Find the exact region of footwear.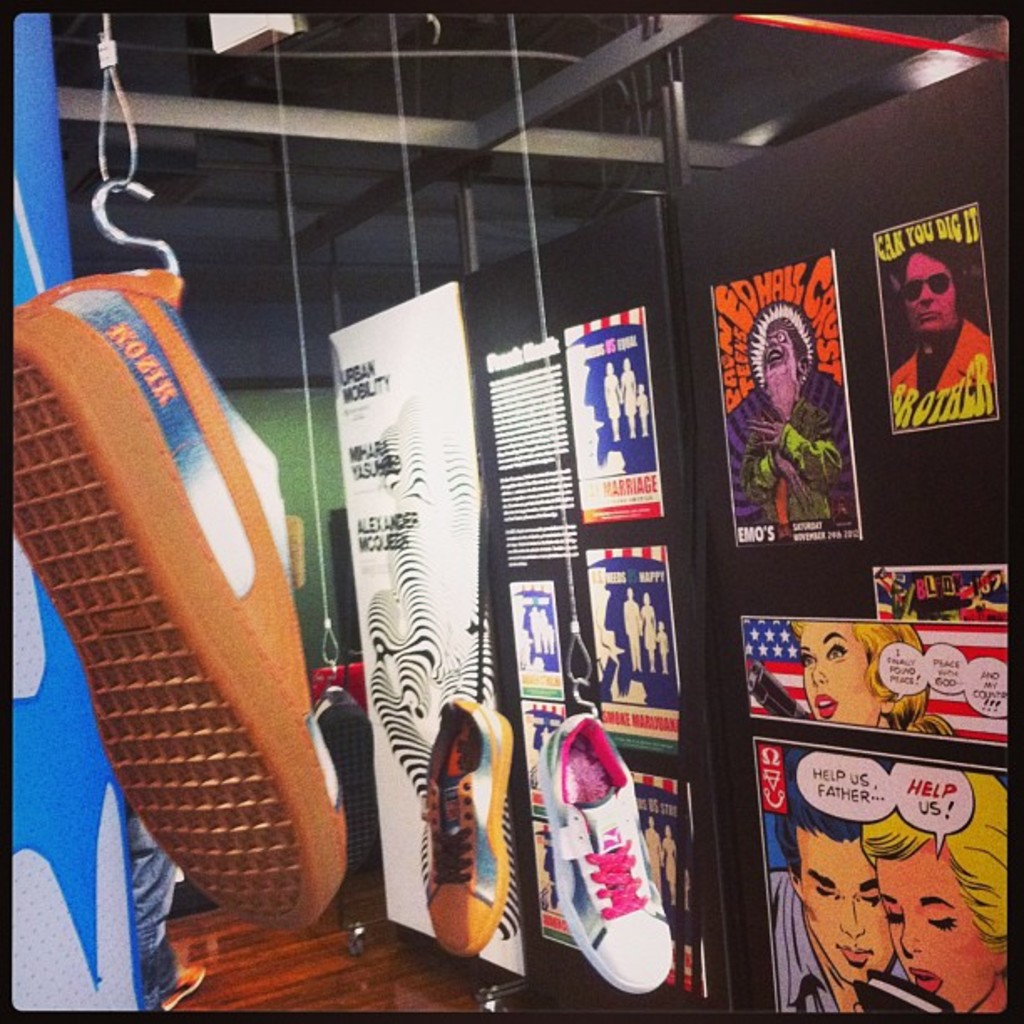
Exact region: 412,694,514,954.
